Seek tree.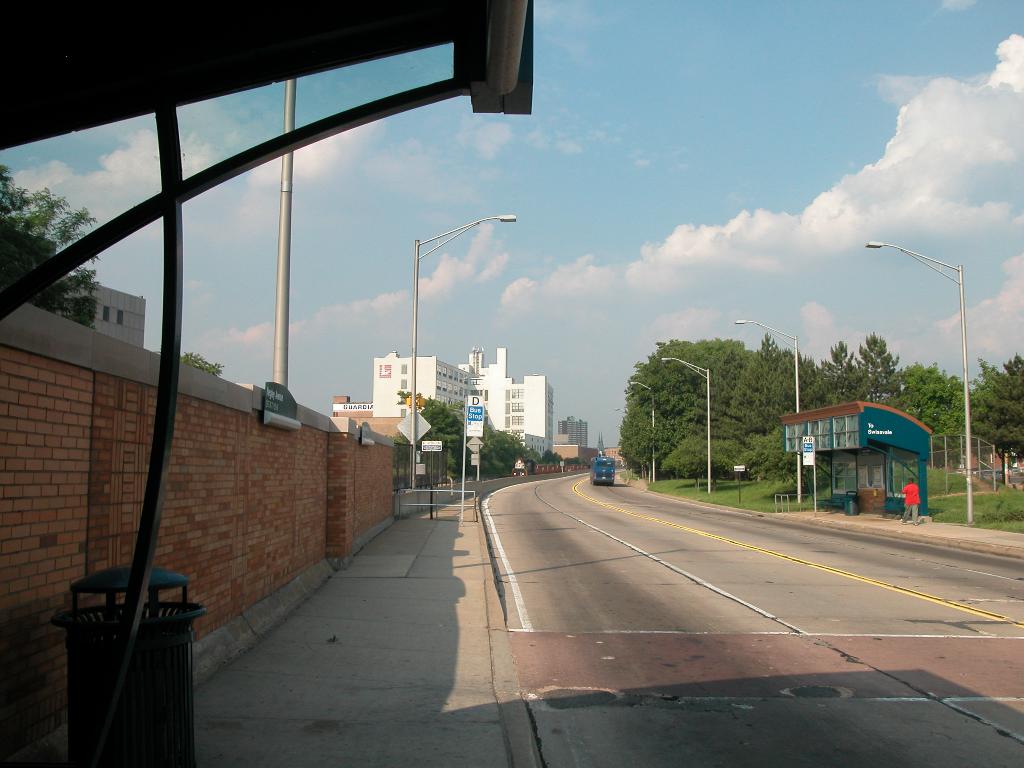
<bbox>842, 331, 908, 412</bbox>.
